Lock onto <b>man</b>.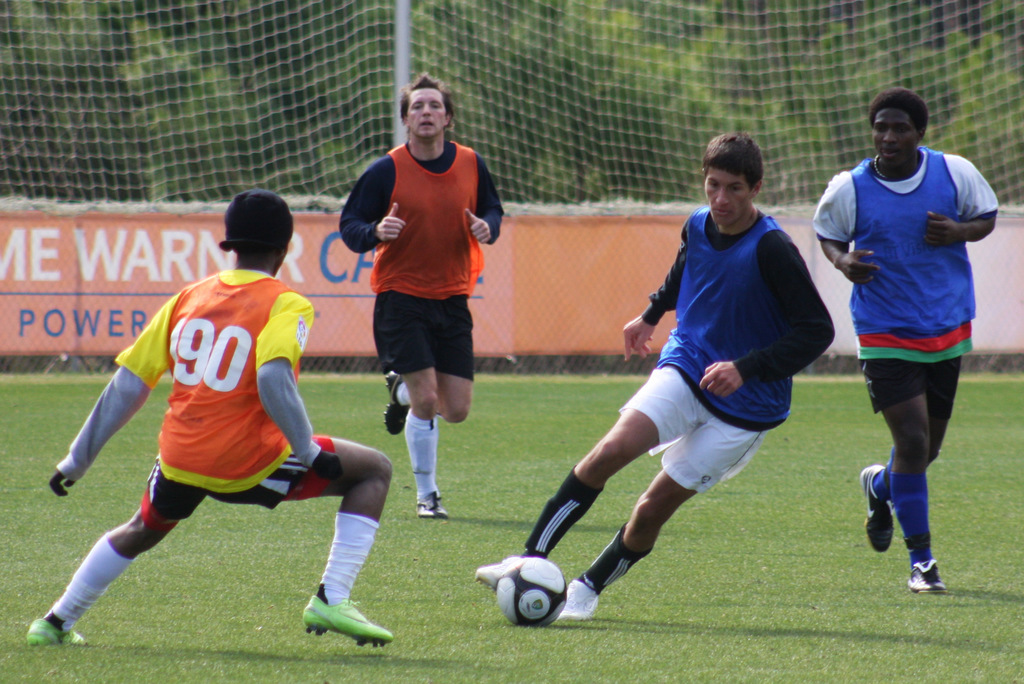
Locked: detection(343, 69, 506, 518).
